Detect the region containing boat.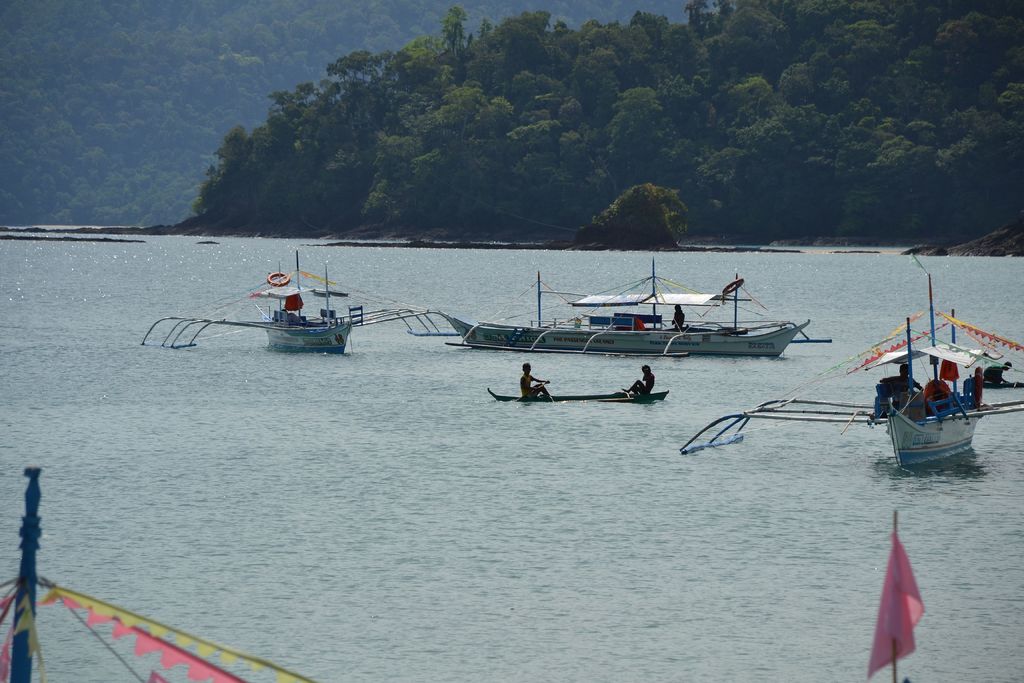
490, 386, 669, 403.
